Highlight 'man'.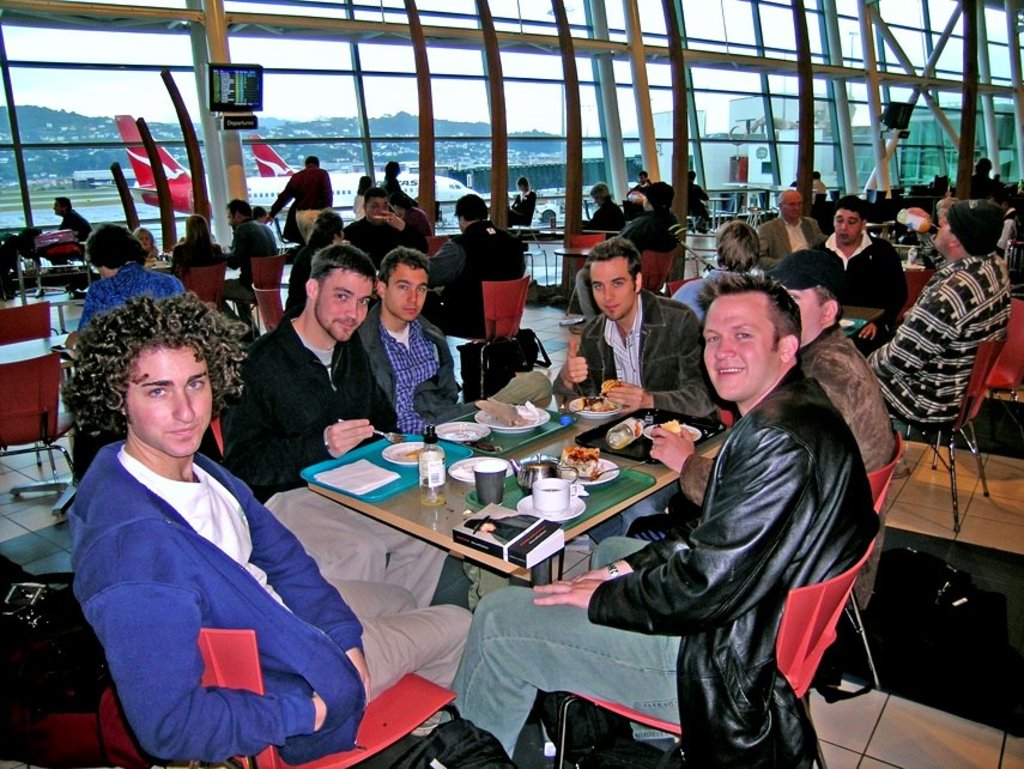
Highlighted region: <bbox>761, 188, 829, 274</bbox>.
